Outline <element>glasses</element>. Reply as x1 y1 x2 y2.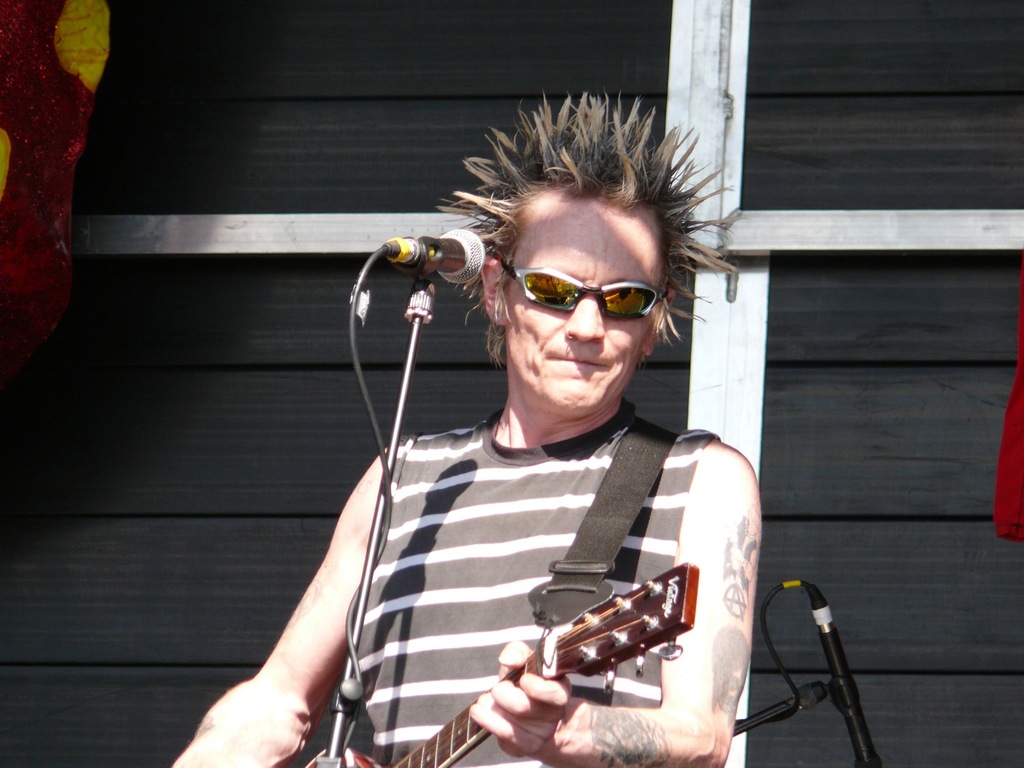
501 265 669 324.
